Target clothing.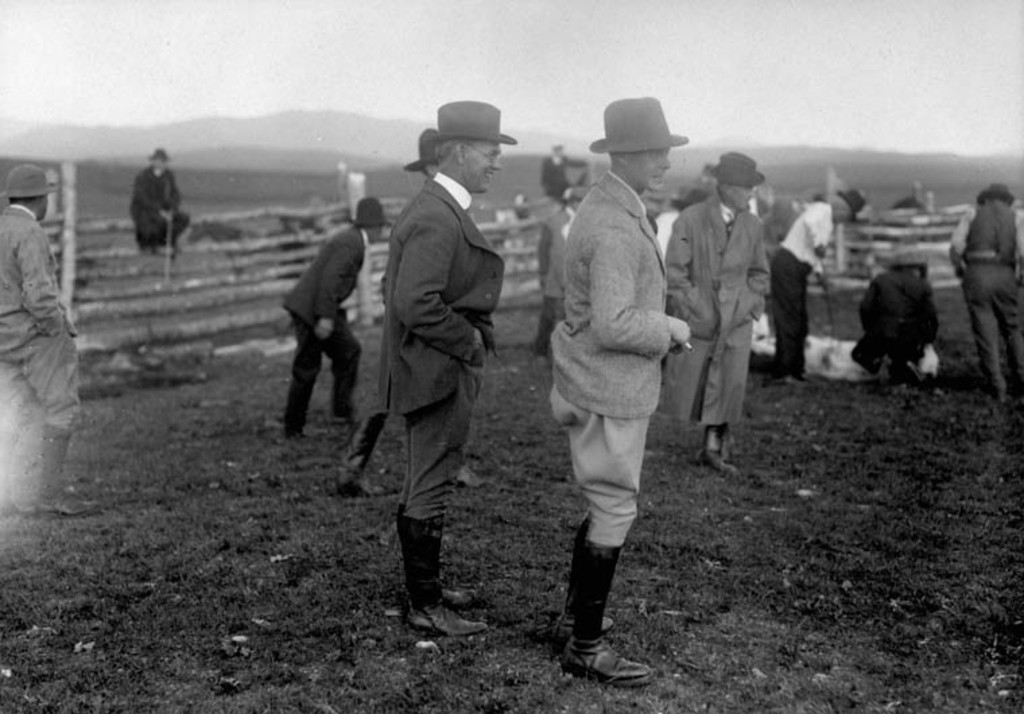
Target region: locate(764, 195, 834, 379).
